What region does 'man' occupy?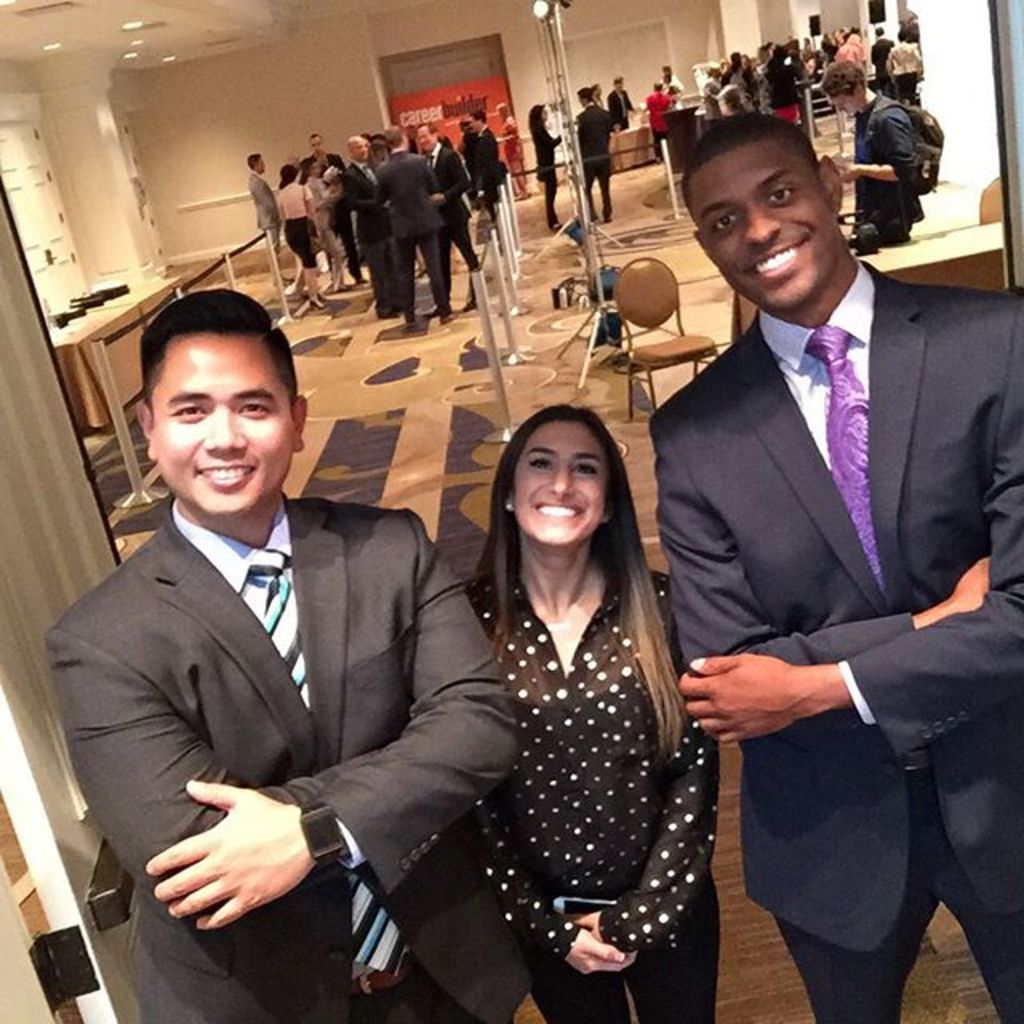
locate(35, 285, 562, 1022).
